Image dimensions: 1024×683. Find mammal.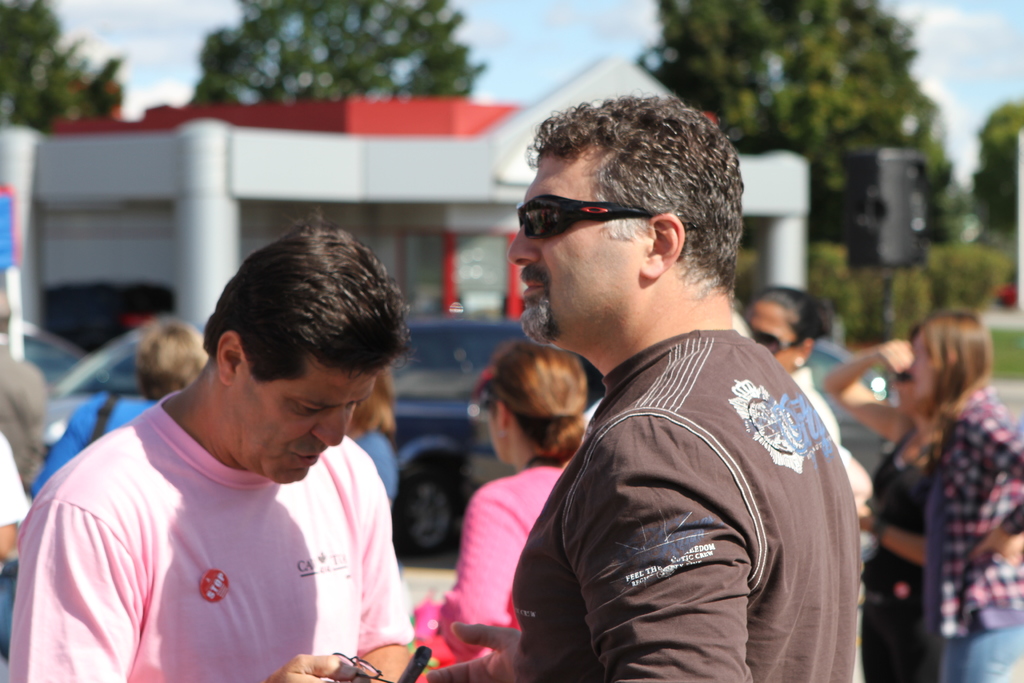
x1=135 y1=312 x2=216 y2=404.
